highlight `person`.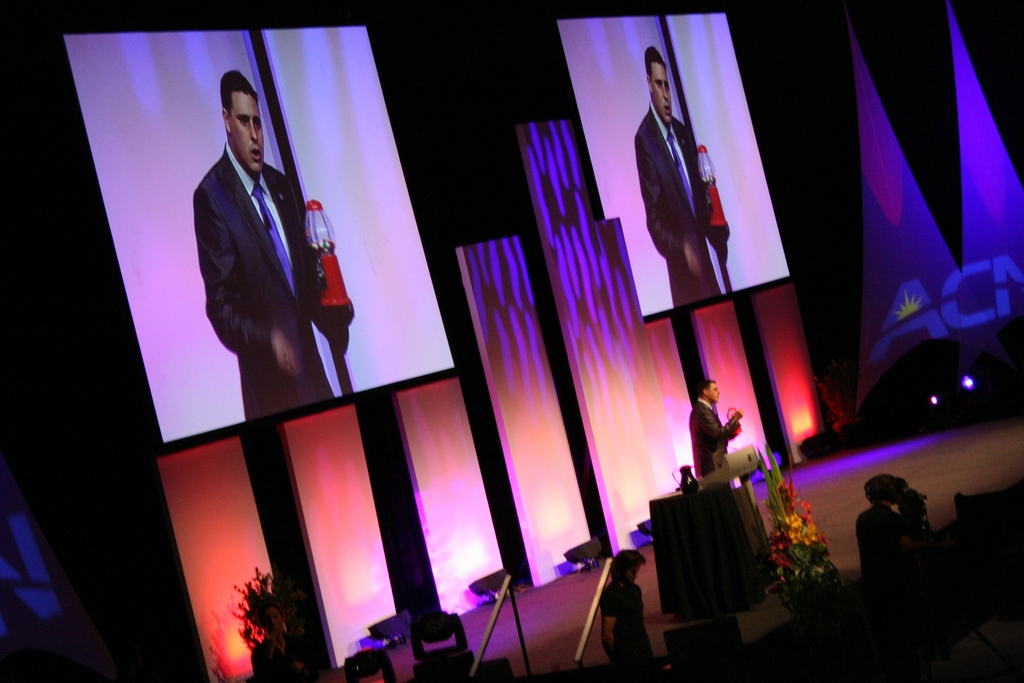
Highlighted region: {"left": 855, "top": 473, "right": 915, "bottom": 587}.
